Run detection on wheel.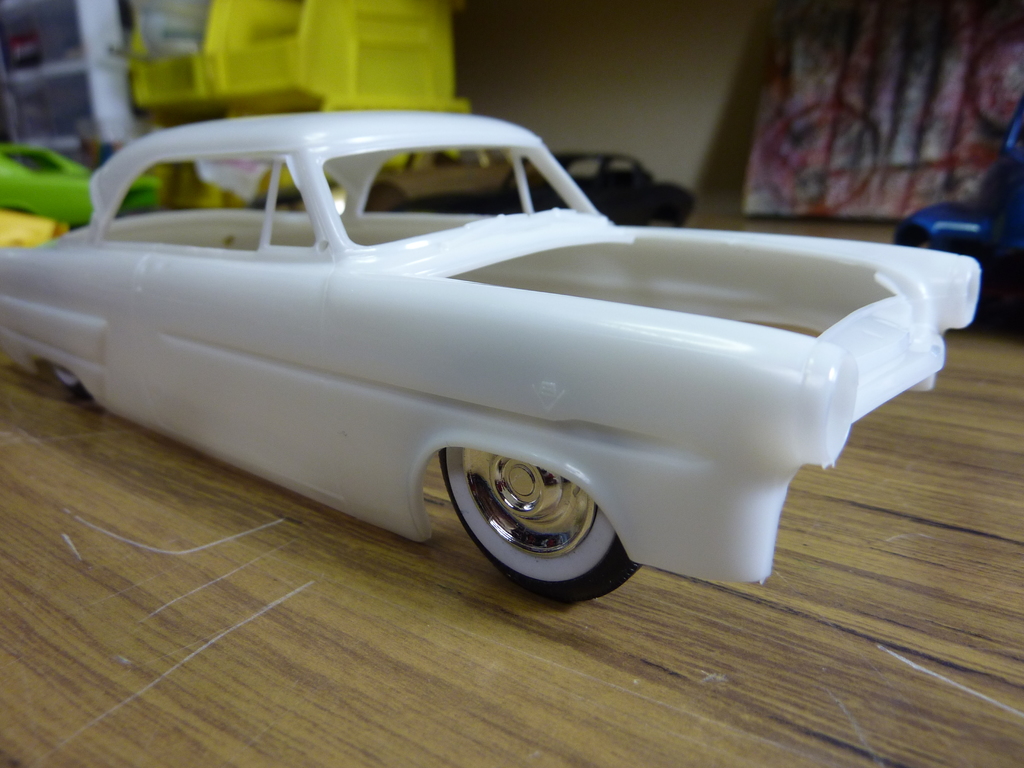
Result: bbox=(435, 442, 637, 603).
